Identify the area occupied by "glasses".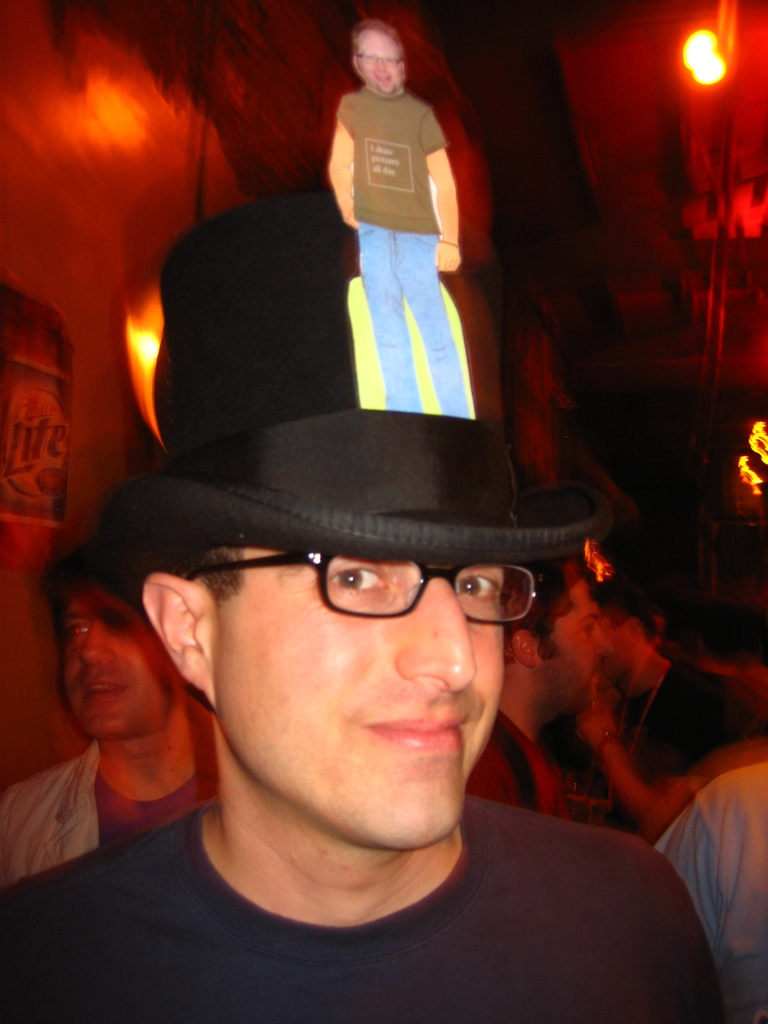
Area: left=355, top=51, right=408, bottom=68.
